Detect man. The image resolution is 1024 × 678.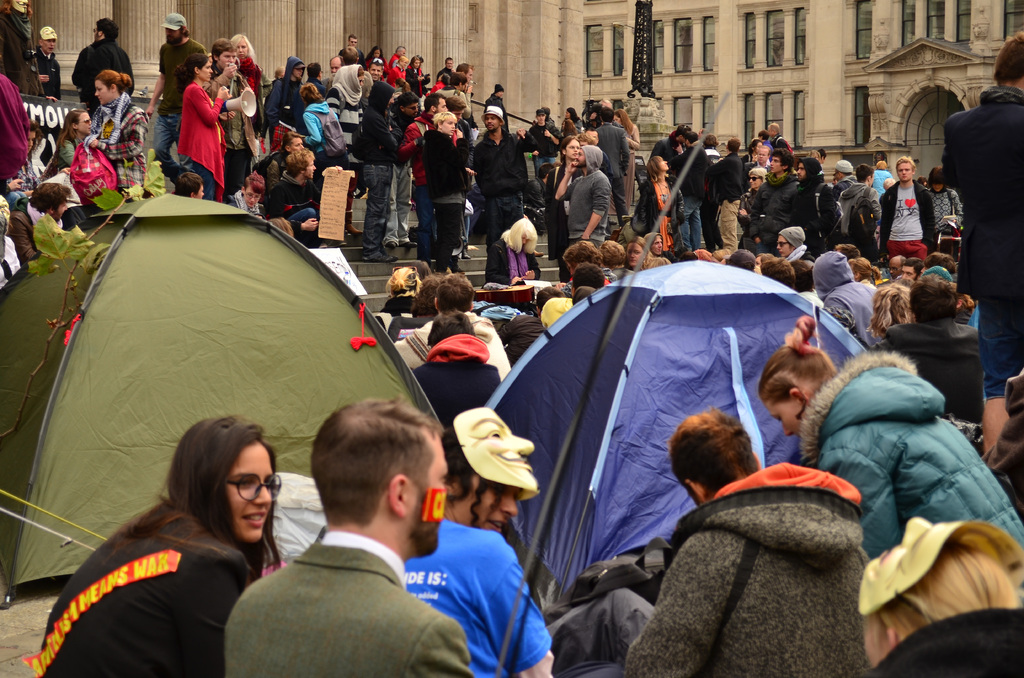
x1=838, y1=164, x2=882, y2=255.
